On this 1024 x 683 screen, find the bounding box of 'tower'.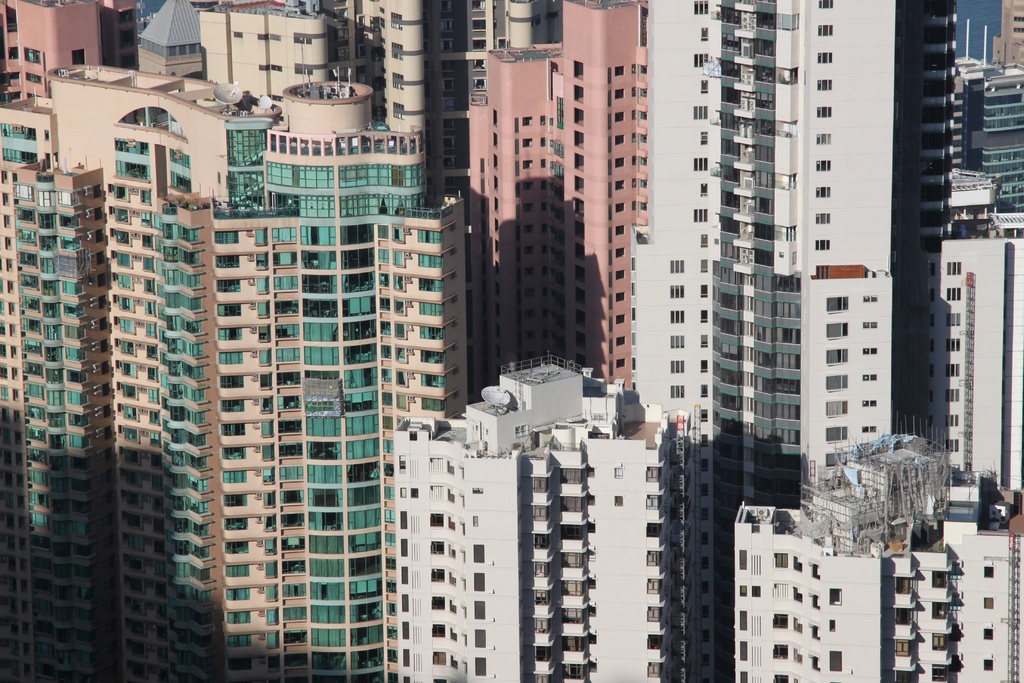
Bounding box: {"left": 729, "top": 434, "right": 1023, "bottom": 682}.
